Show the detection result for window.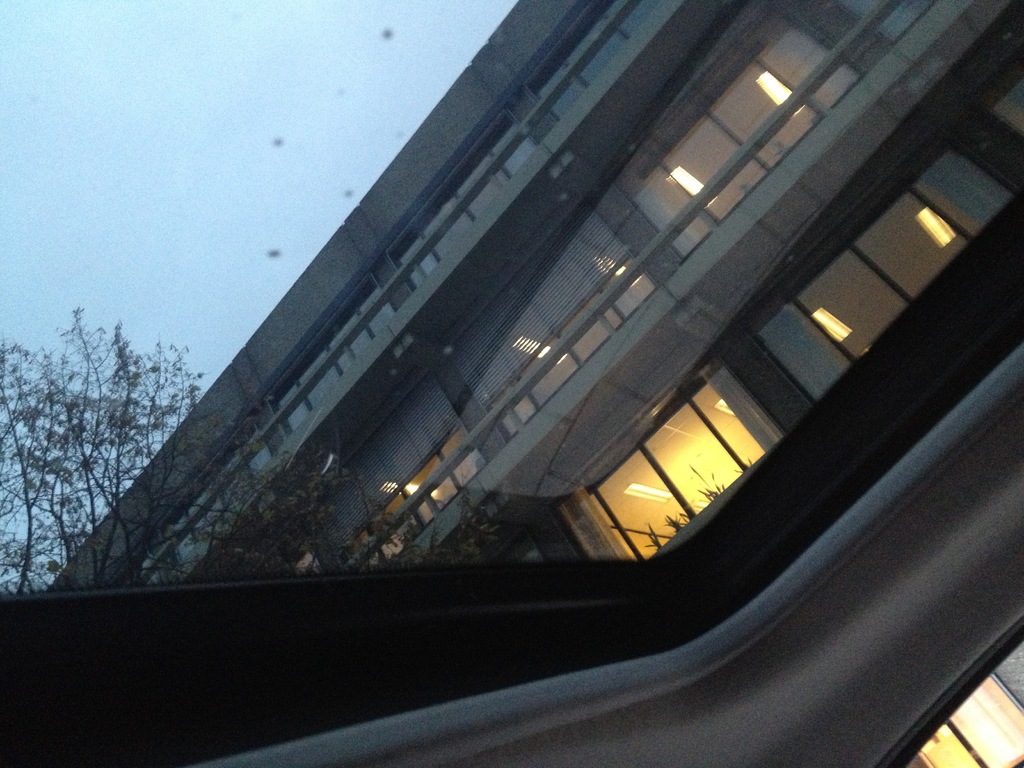
758:152:1009:406.
